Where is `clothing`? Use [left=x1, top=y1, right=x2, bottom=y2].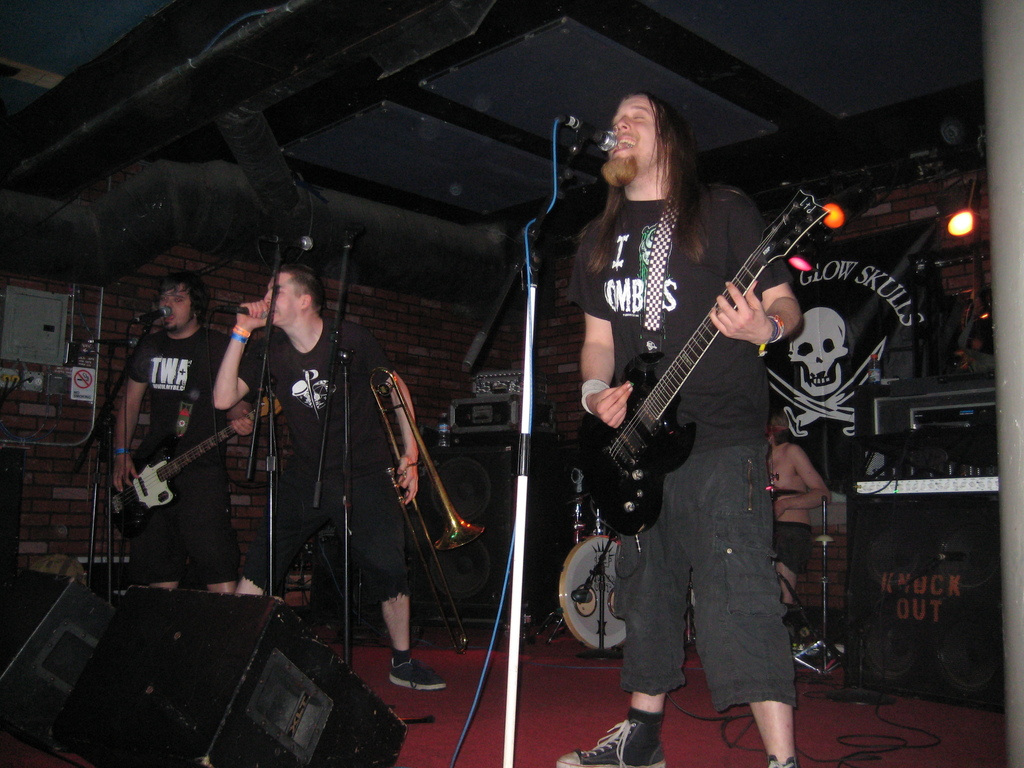
[left=226, top=278, right=388, bottom=610].
